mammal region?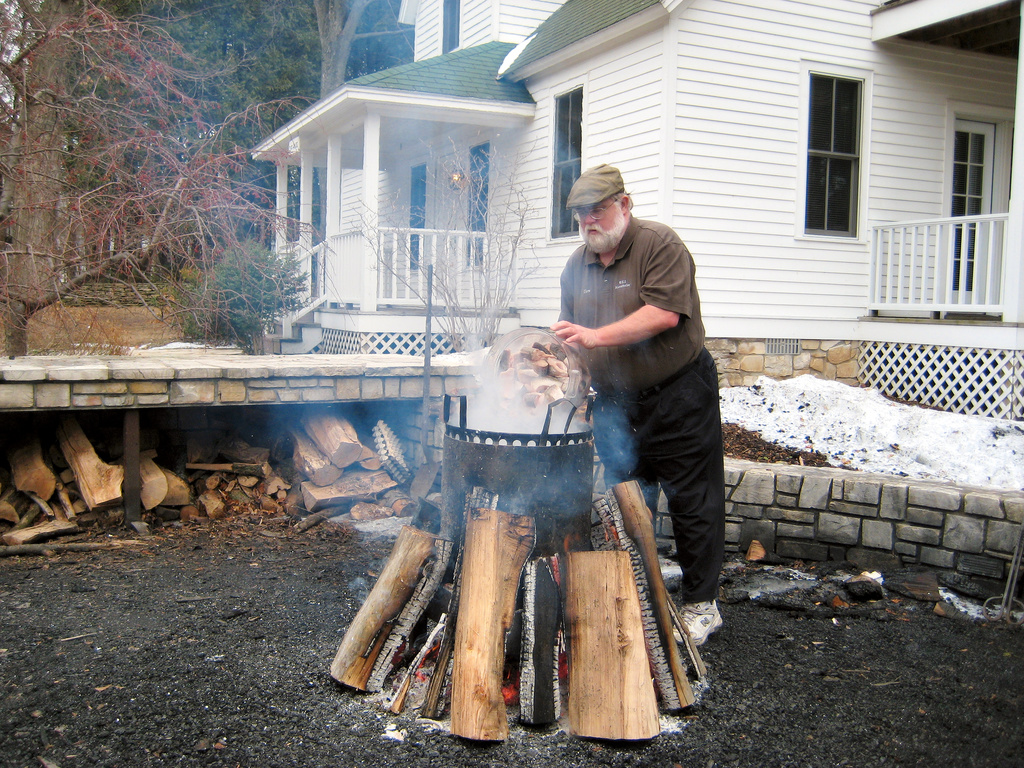
[527, 171, 729, 626]
